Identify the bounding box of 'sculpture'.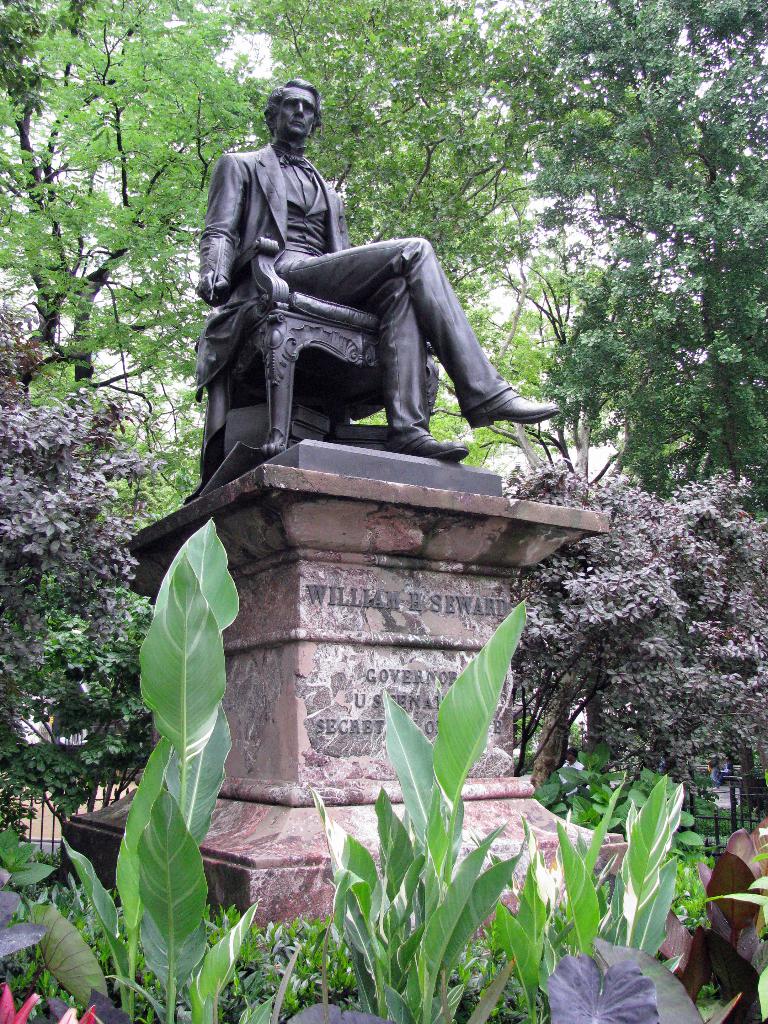
201:94:518:484.
